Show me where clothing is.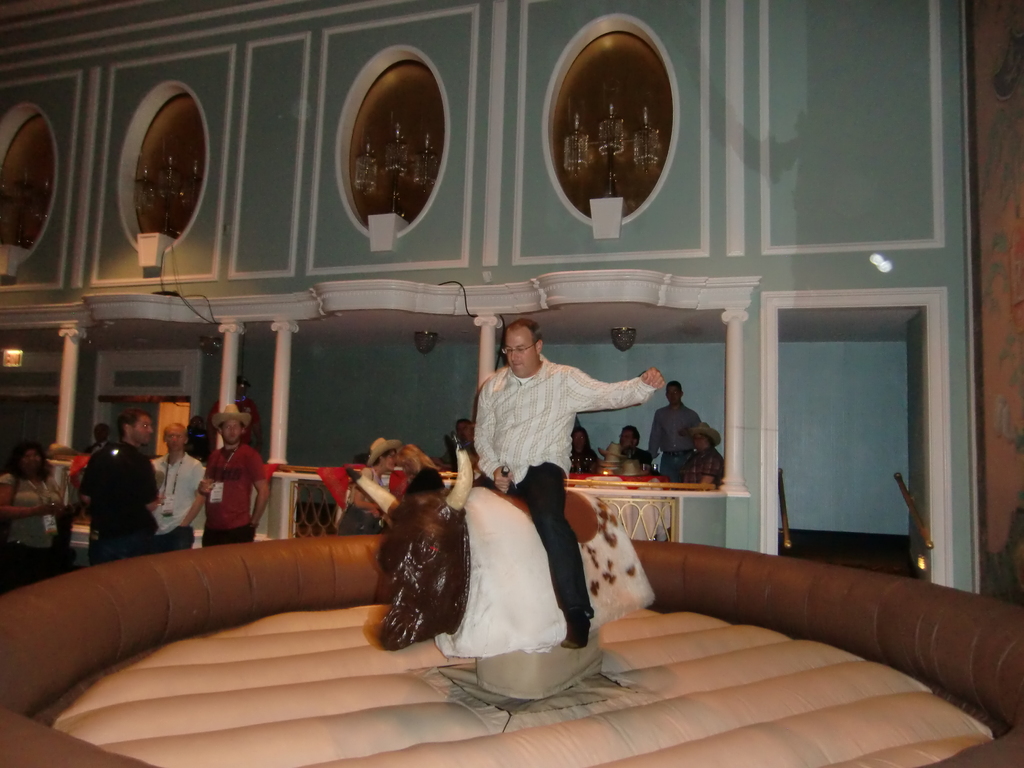
clothing is at x1=76, y1=429, x2=170, y2=564.
